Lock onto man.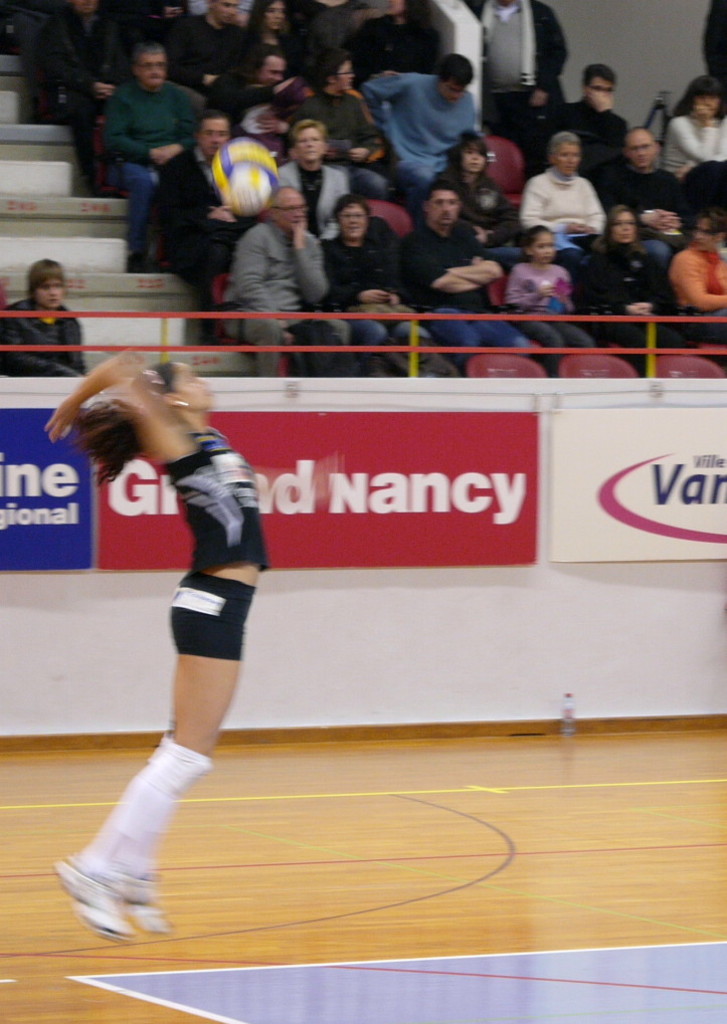
Locked: <bbox>292, 50, 389, 164</bbox>.
